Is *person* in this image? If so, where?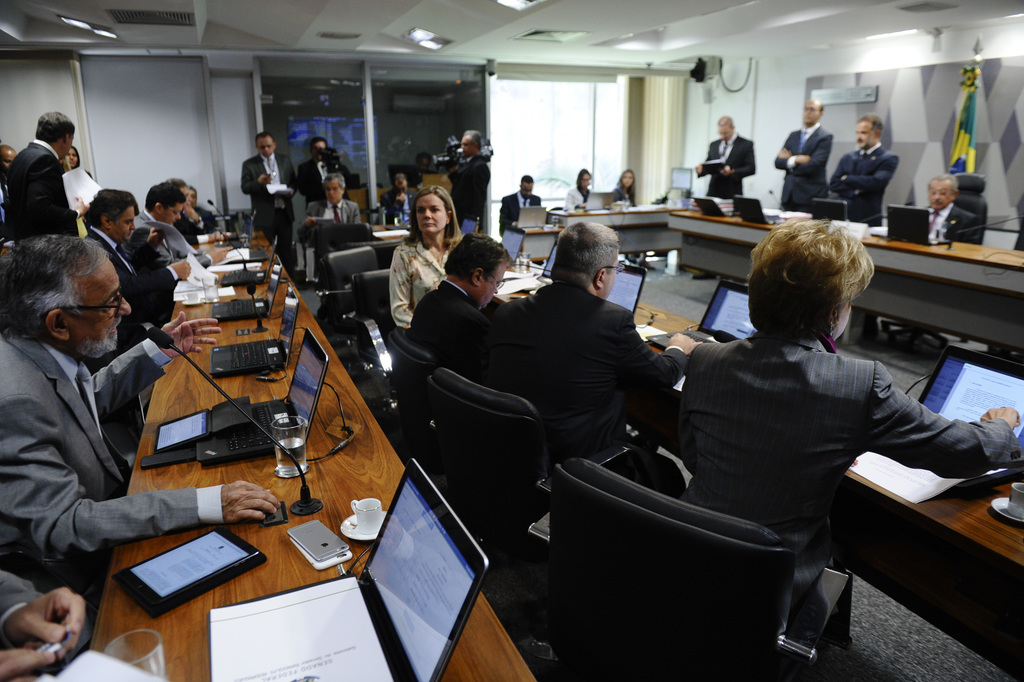
Yes, at <box>145,177,210,236</box>.
